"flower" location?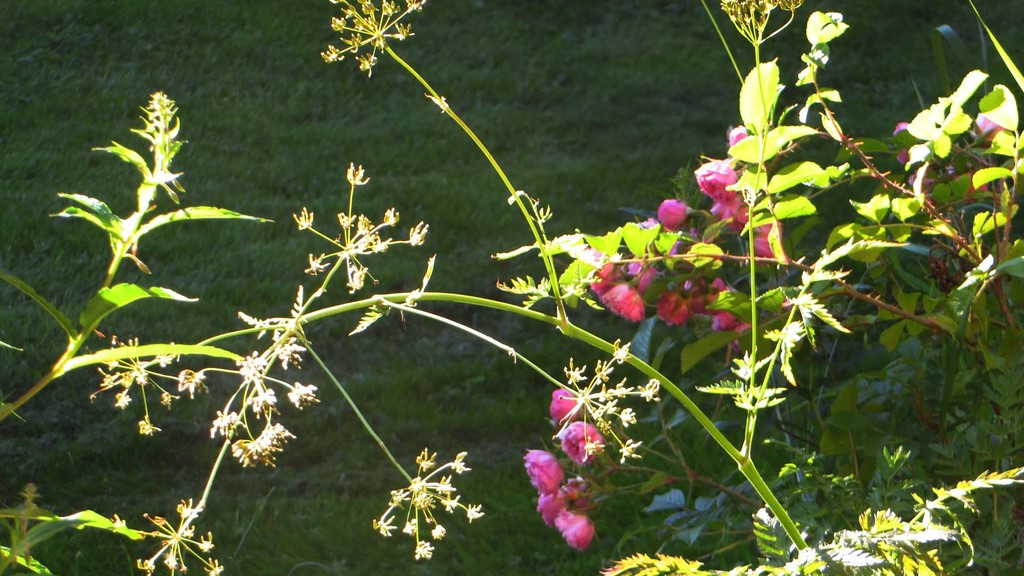
(556,502,598,552)
